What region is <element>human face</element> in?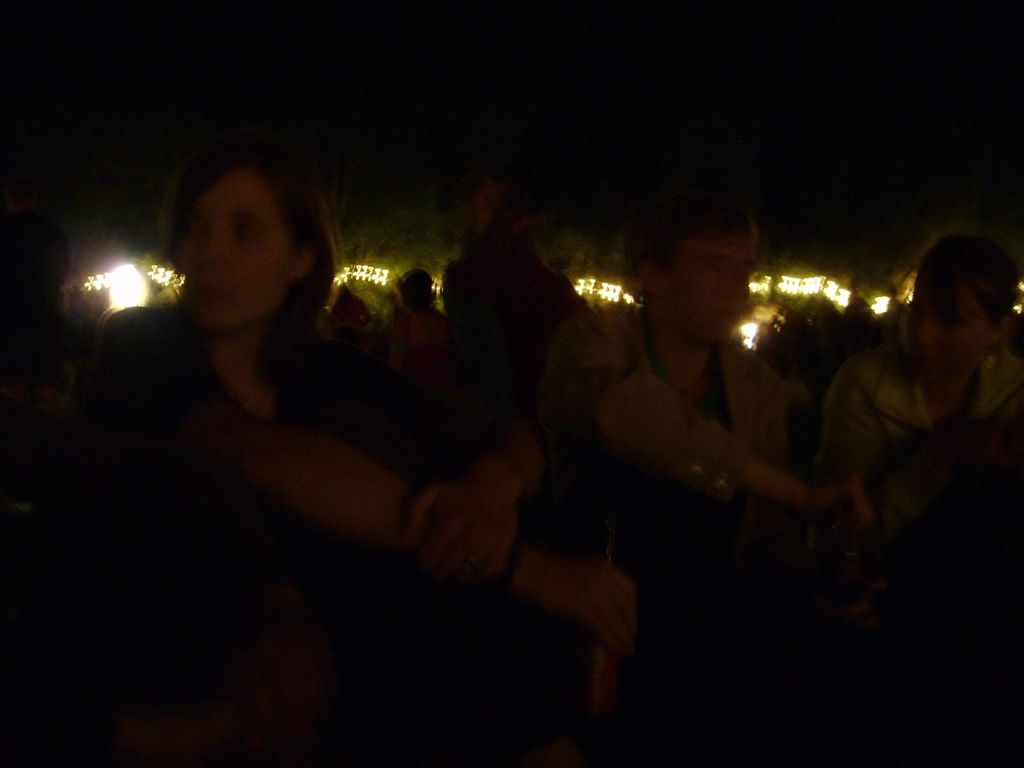
[x1=653, y1=228, x2=750, y2=339].
